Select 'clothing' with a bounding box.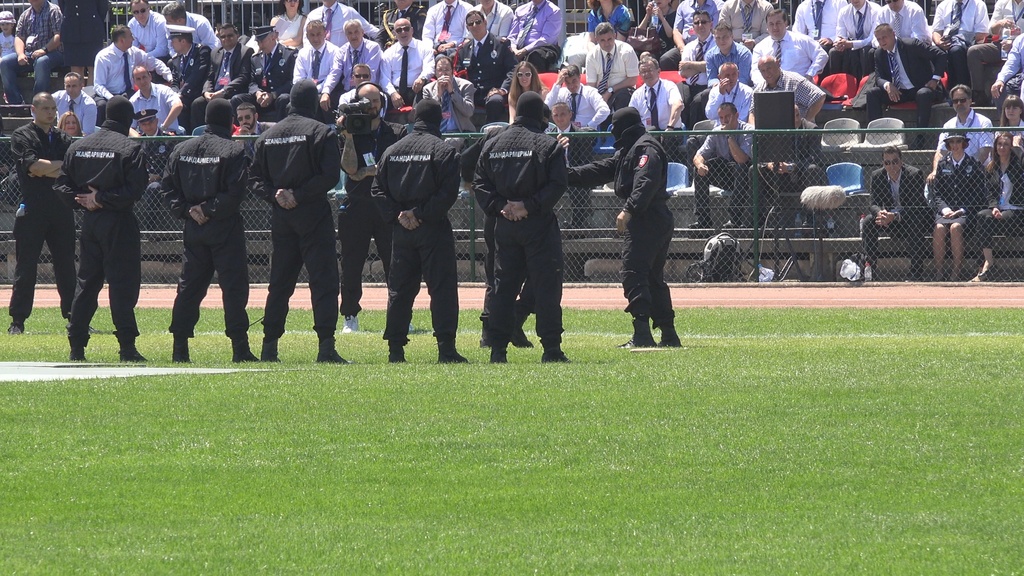
0/0/62/106.
